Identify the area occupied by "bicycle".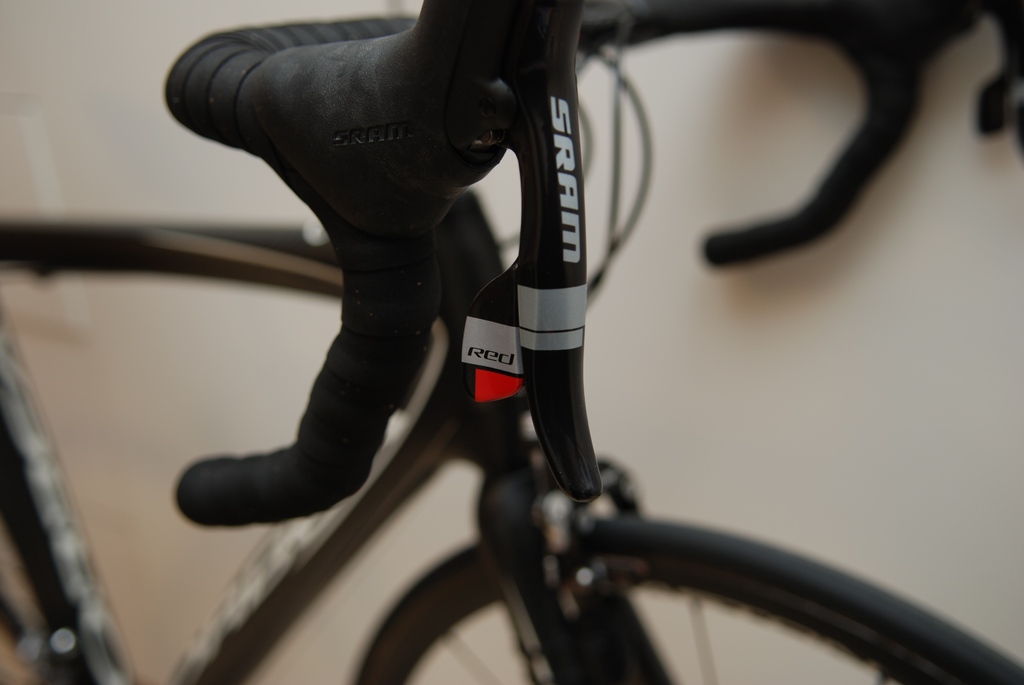
Area: locate(36, 11, 1023, 655).
